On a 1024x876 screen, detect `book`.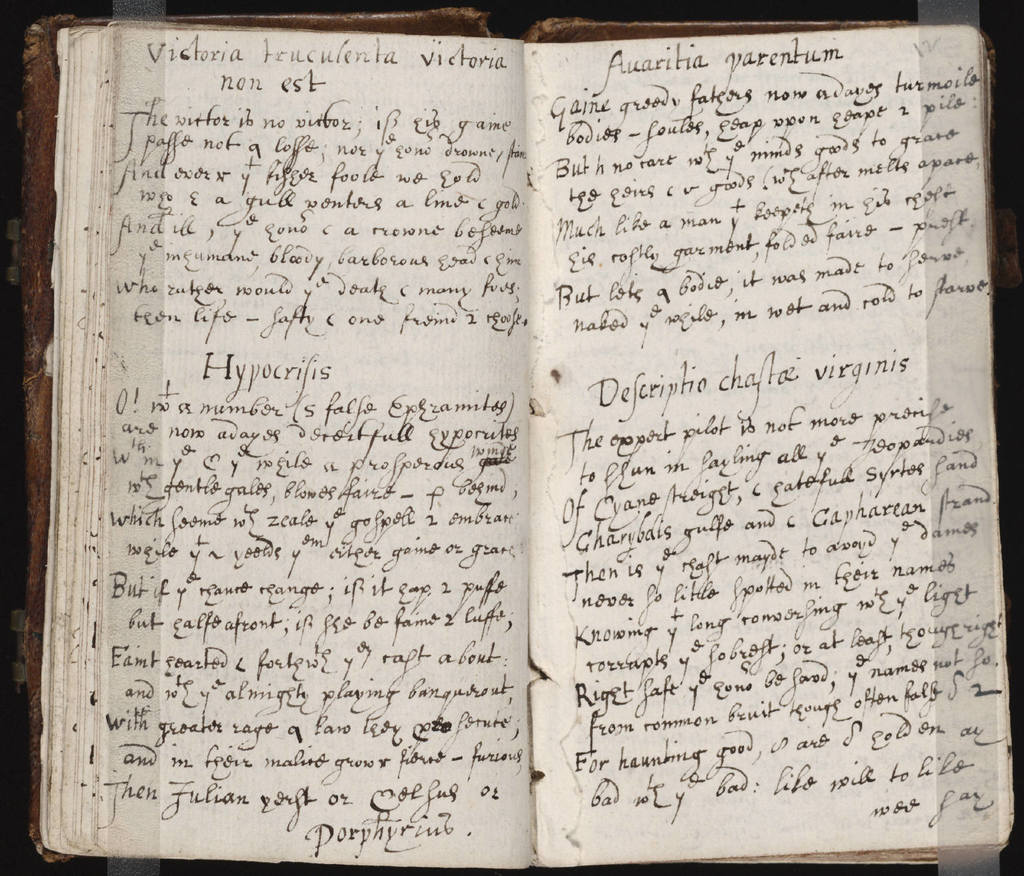
locate(20, 11, 1023, 871).
